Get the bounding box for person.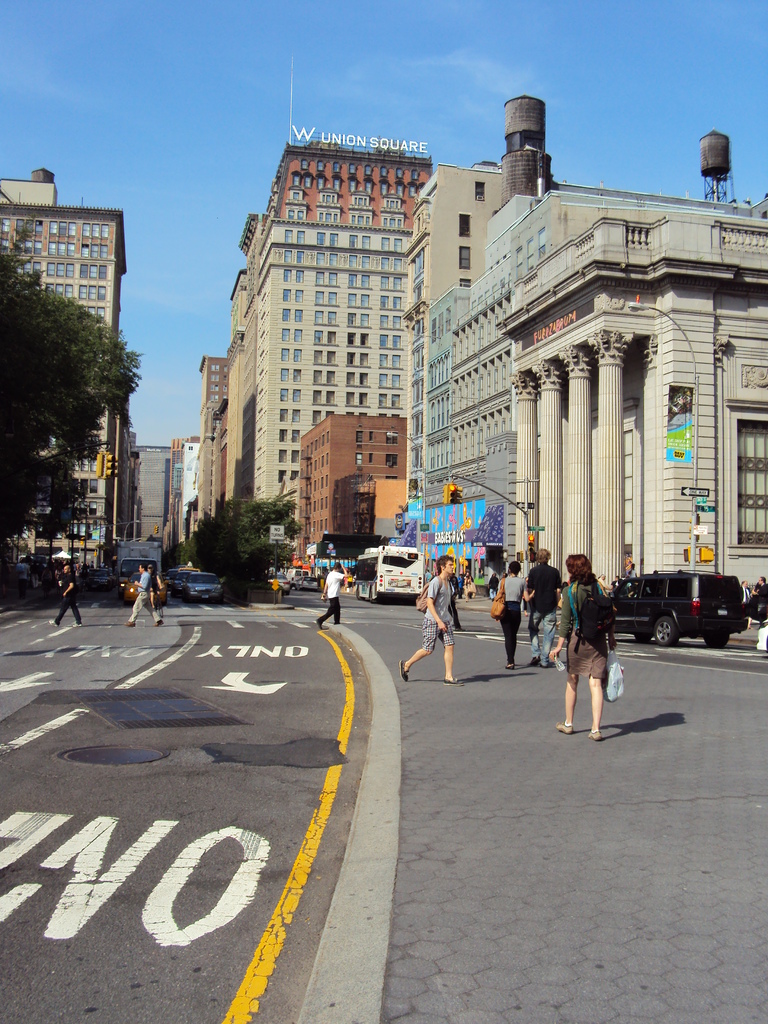
<box>563,549,627,739</box>.
